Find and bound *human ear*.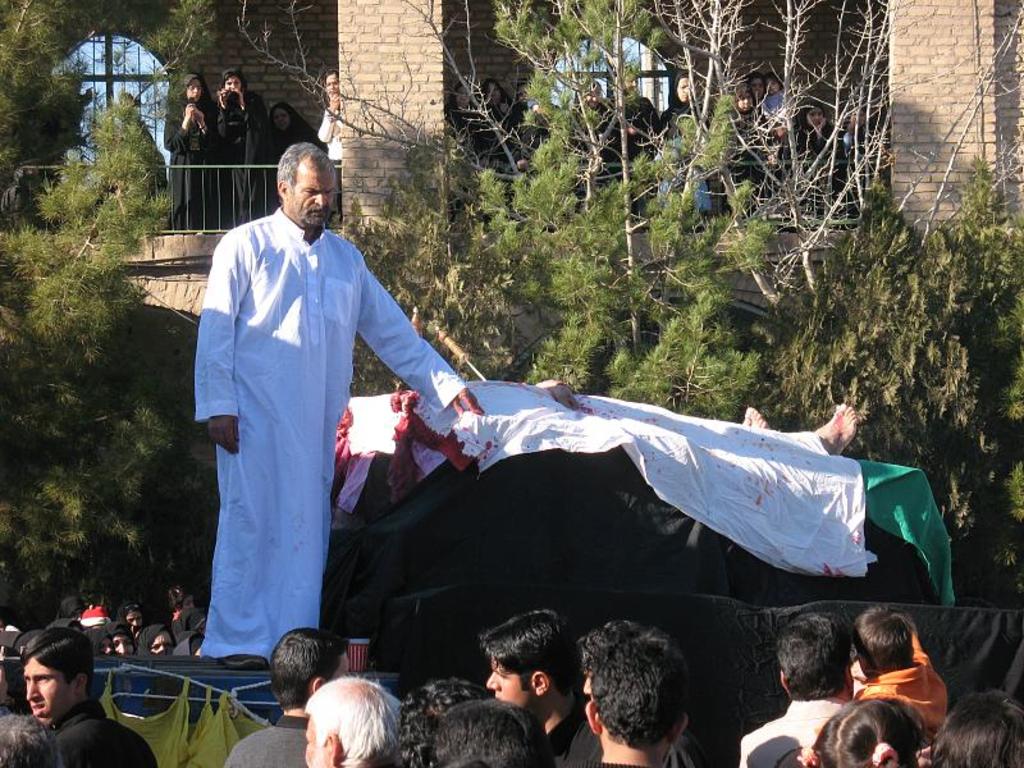
Bound: [311, 673, 324, 694].
